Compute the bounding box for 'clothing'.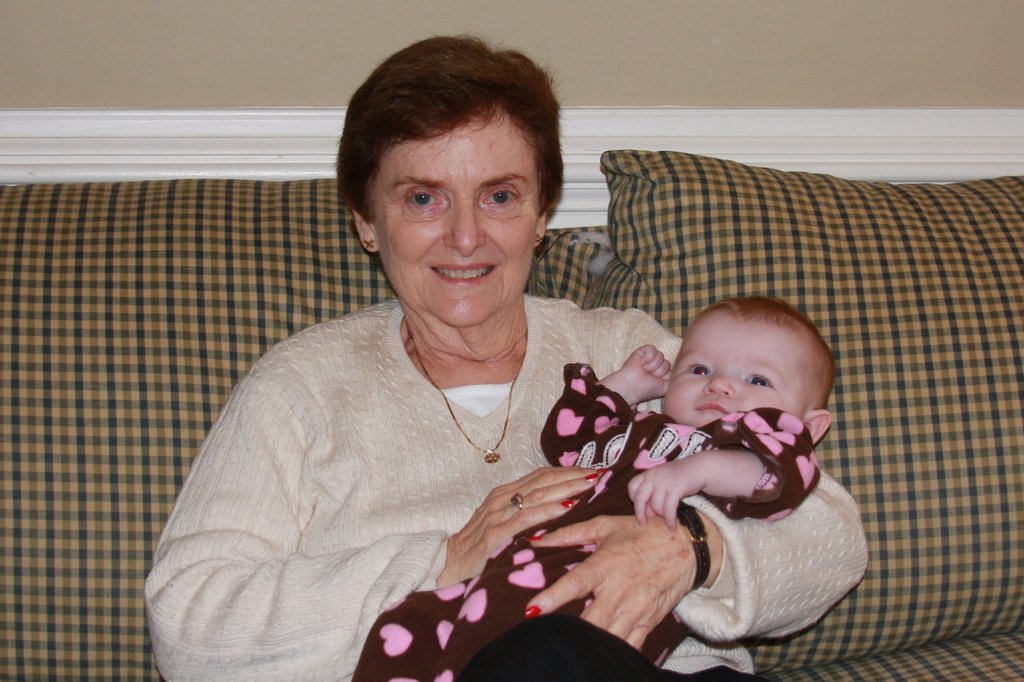
bbox(140, 299, 870, 681).
